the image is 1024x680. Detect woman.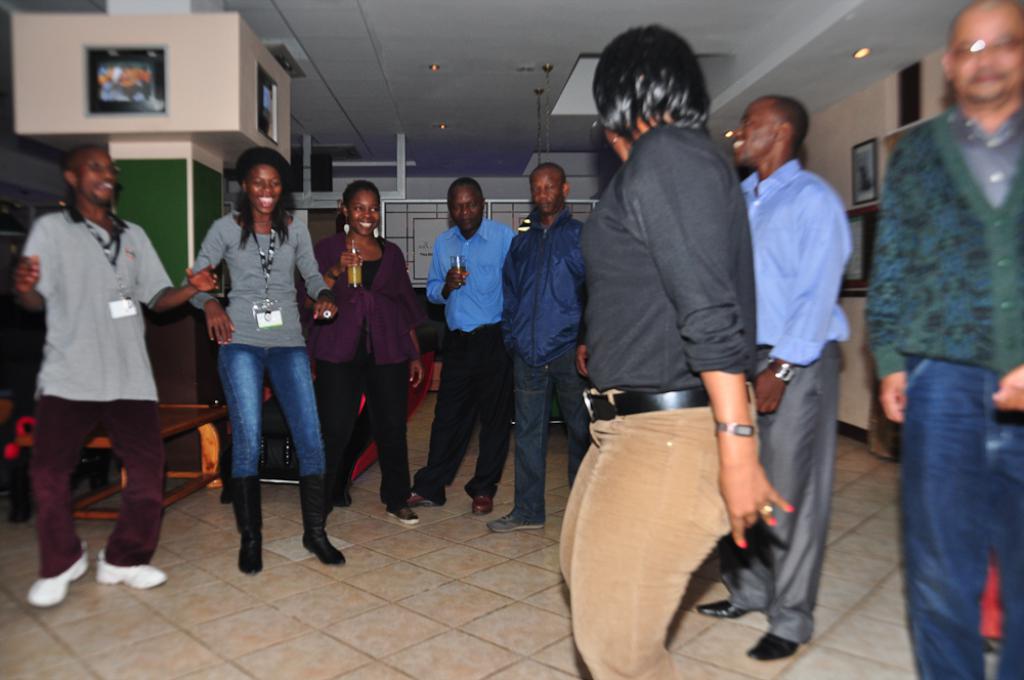
Detection: [176,144,344,571].
